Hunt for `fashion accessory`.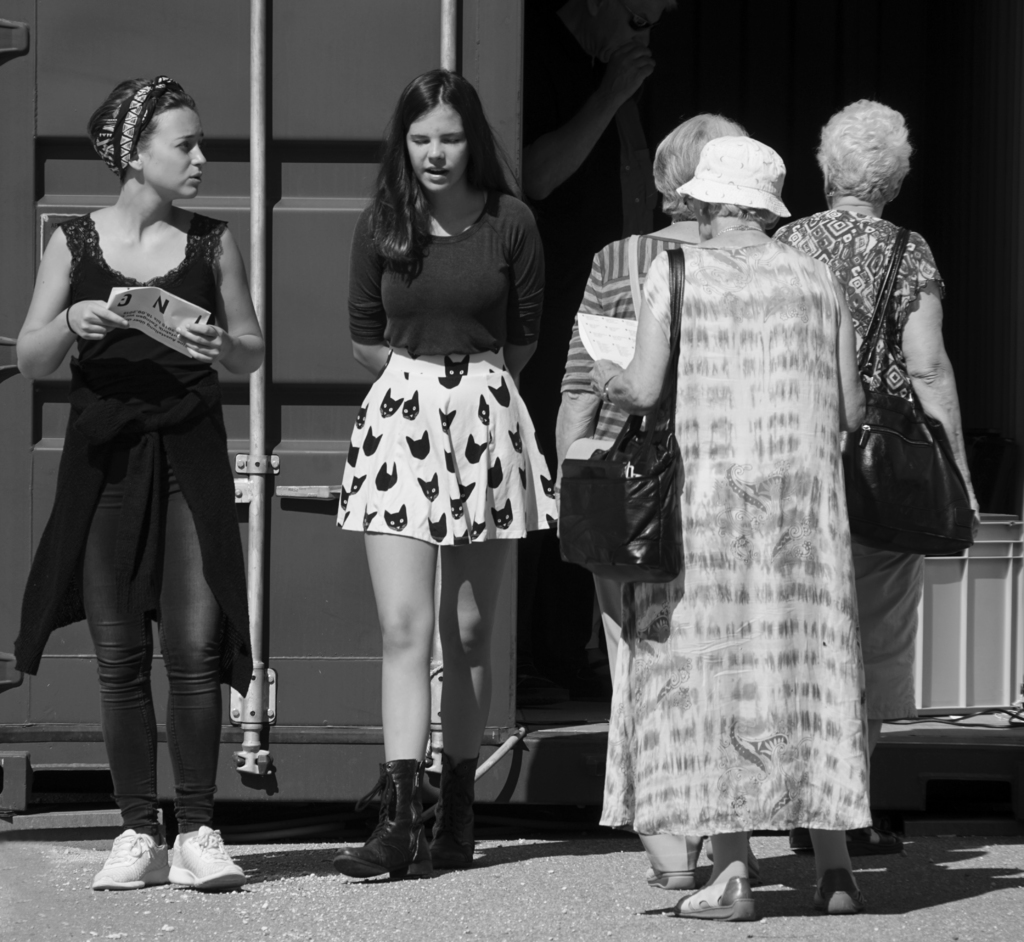
Hunted down at Rect(644, 863, 692, 889).
